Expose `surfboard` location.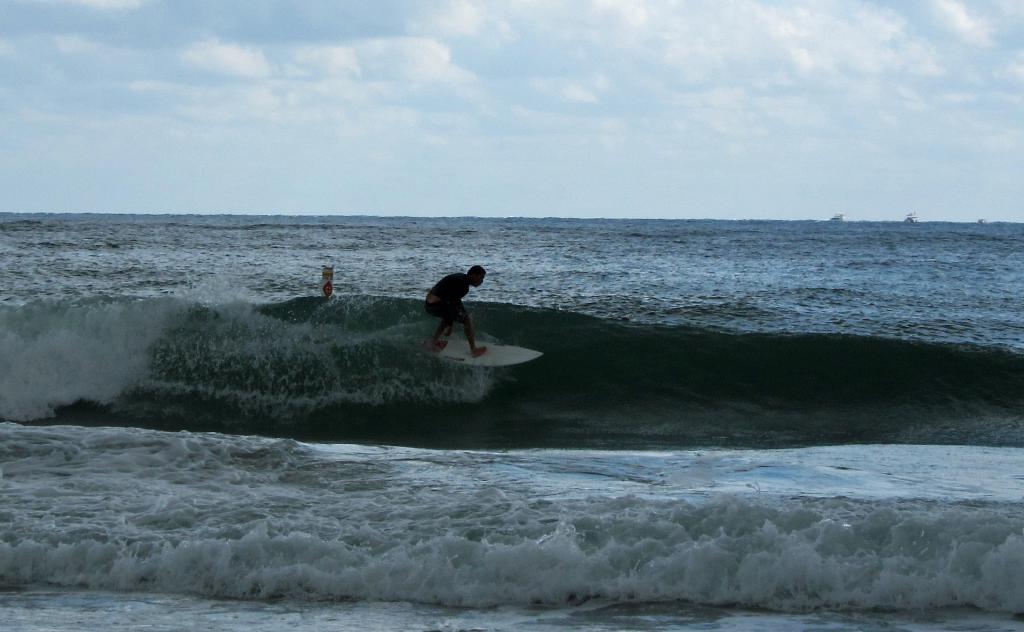
Exposed at x1=427, y1=337, x2=543, y2=370.
